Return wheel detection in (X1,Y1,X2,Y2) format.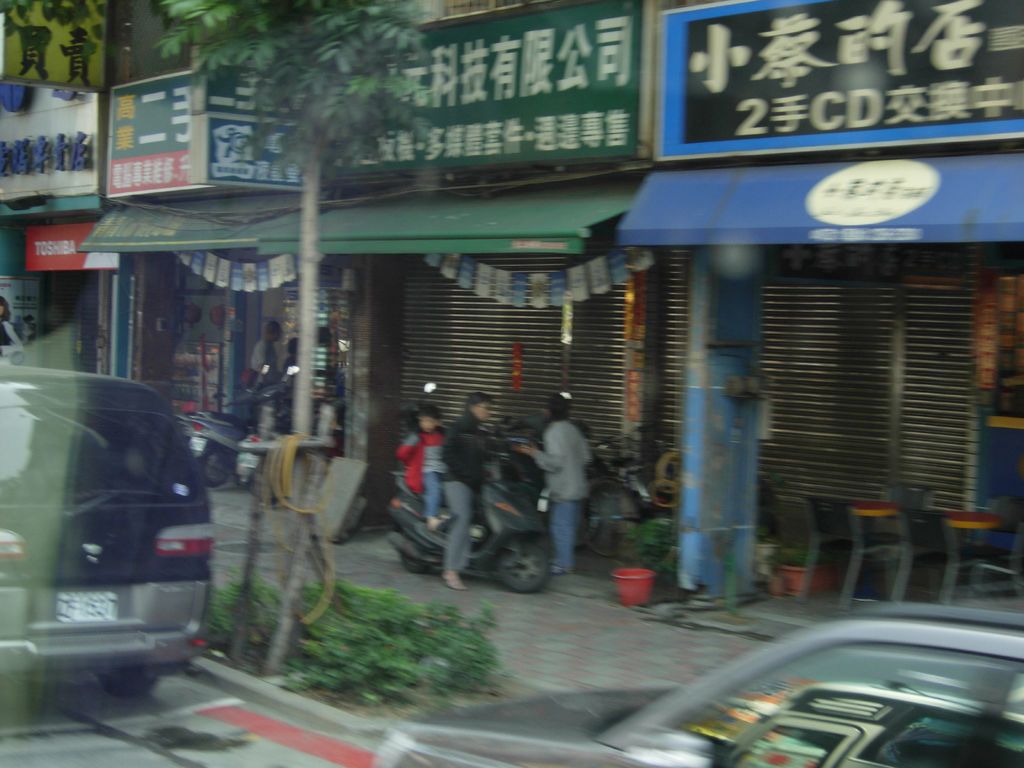
(399,550,429,573).
